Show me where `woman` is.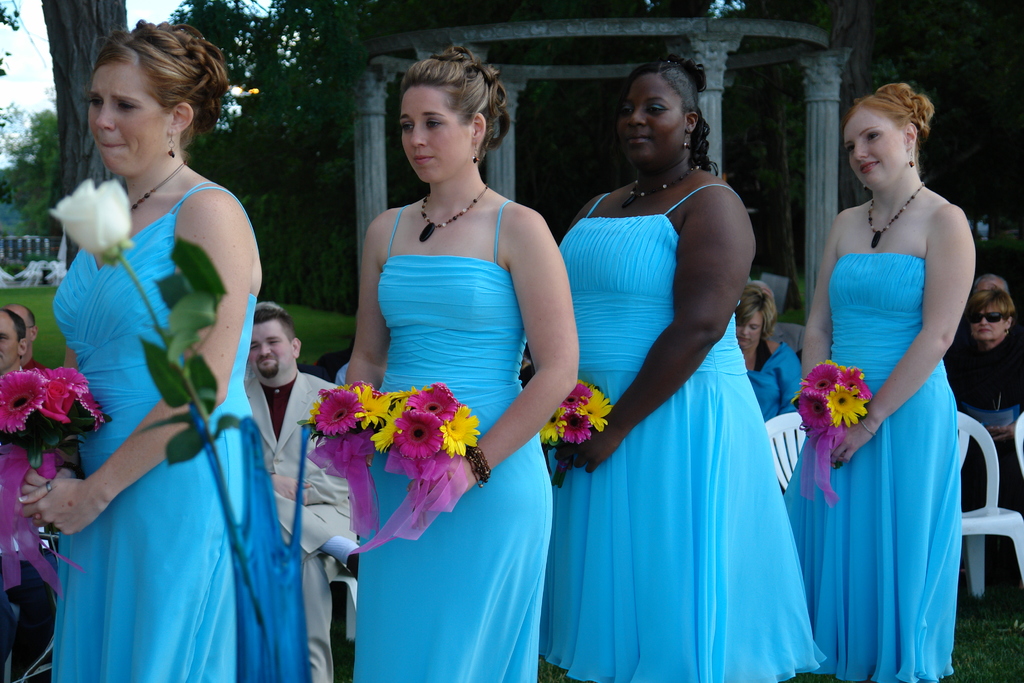
`woman` is at rect(800, 66, 992, 682).
